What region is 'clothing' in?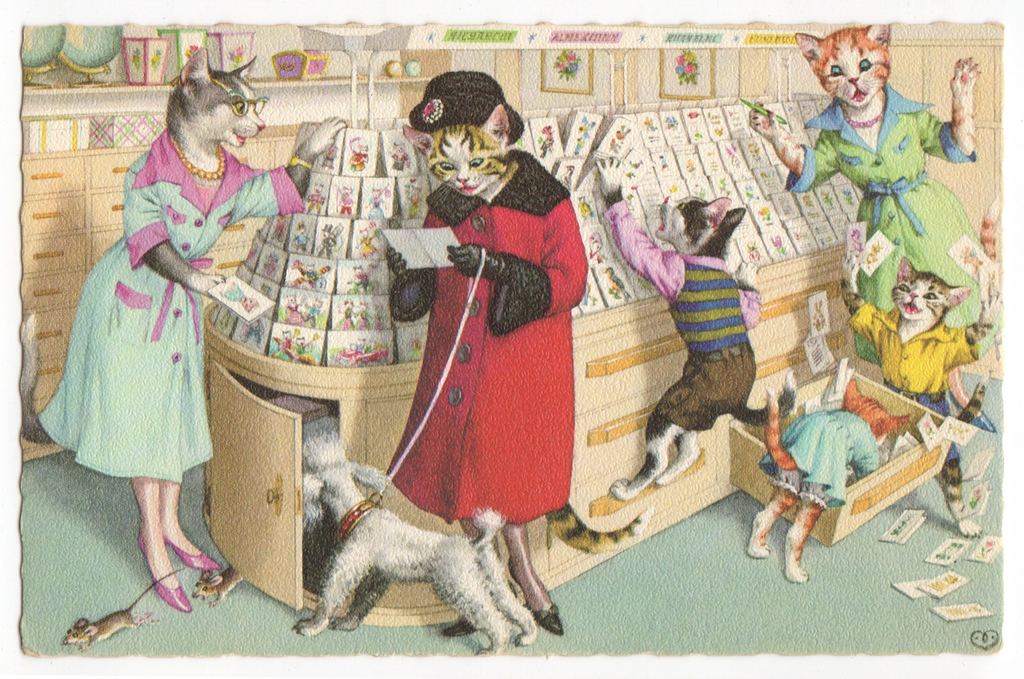
Rect(349, 142, 367, 172).
